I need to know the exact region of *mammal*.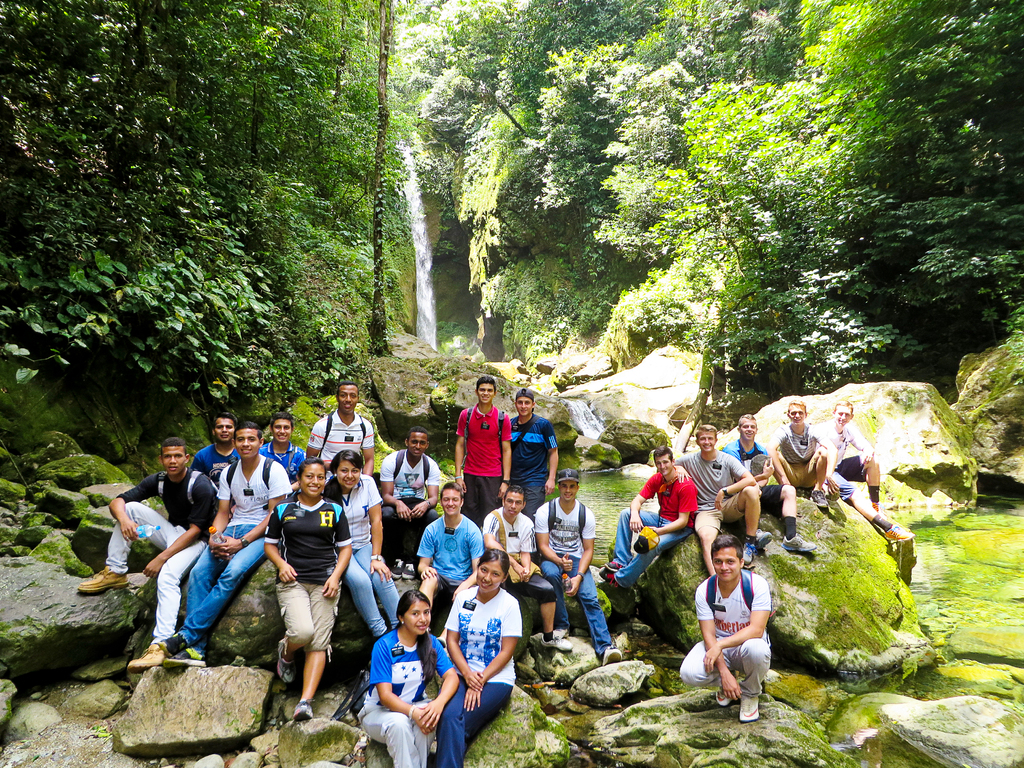
Region: [191, 410, 243, 490].
